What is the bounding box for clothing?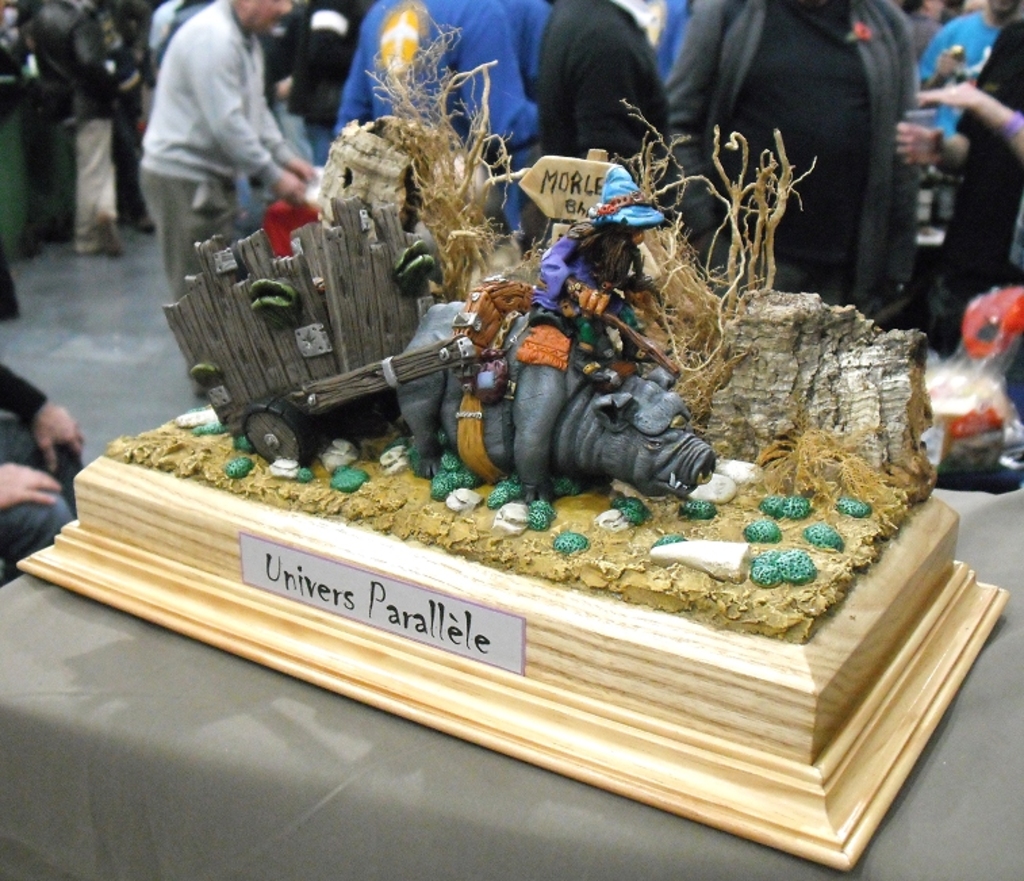
<region>501, 0, 705, 166</region>.
